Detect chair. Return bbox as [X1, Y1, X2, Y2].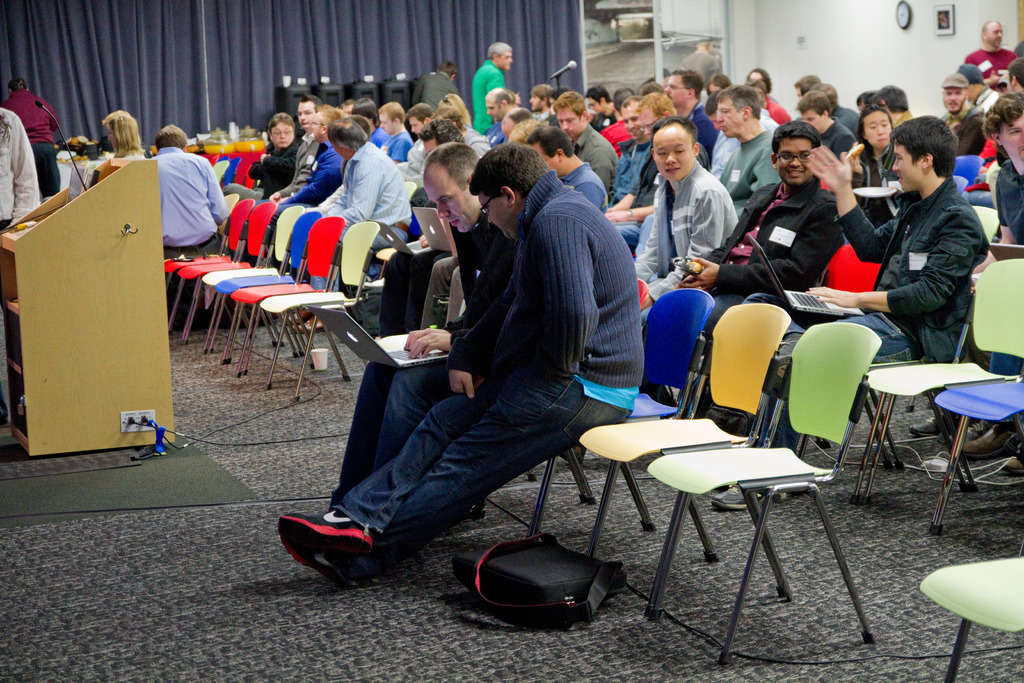
[935, 378, 1023, 536].
